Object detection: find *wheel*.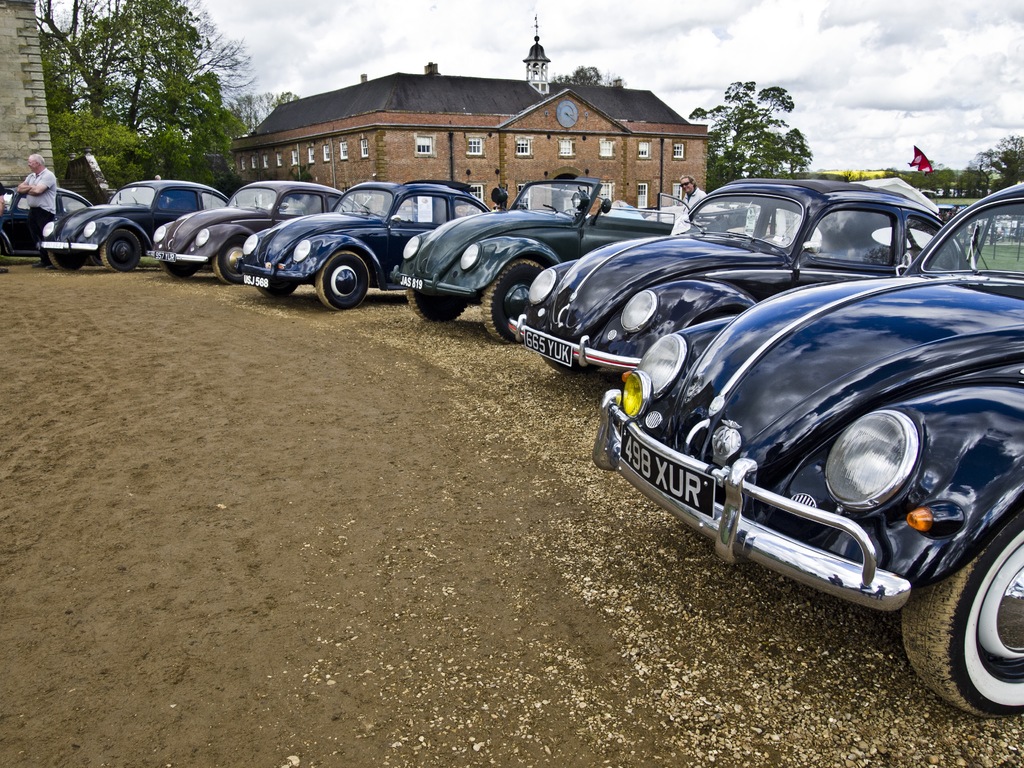
region(407, 288, 470, 323).
